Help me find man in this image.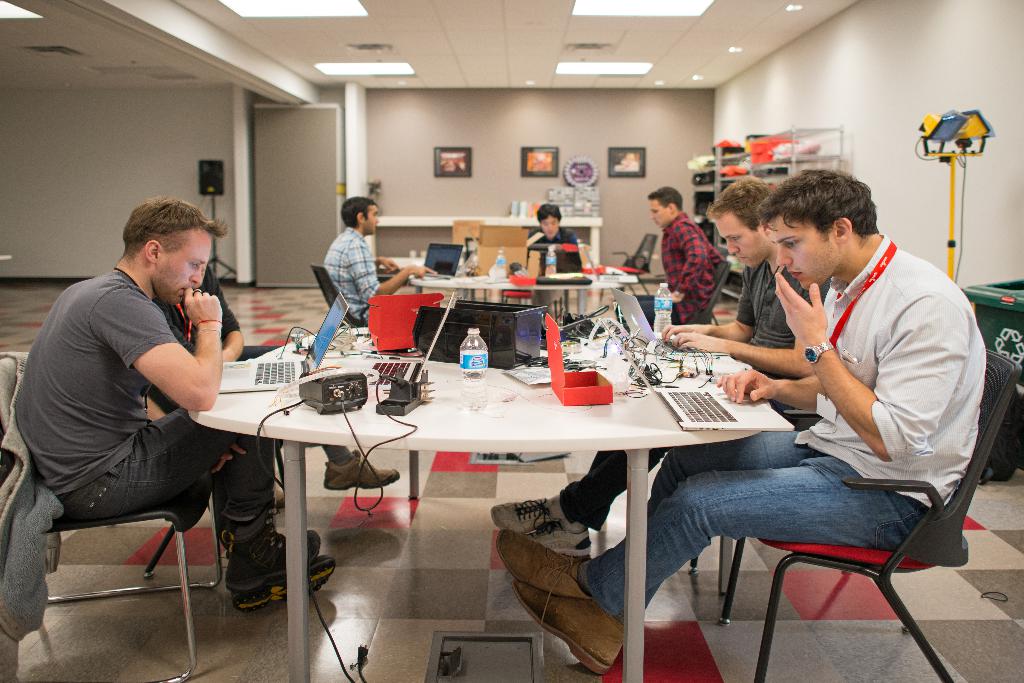
Found it: x1=493, y1=176, x2=832, y2=561.
